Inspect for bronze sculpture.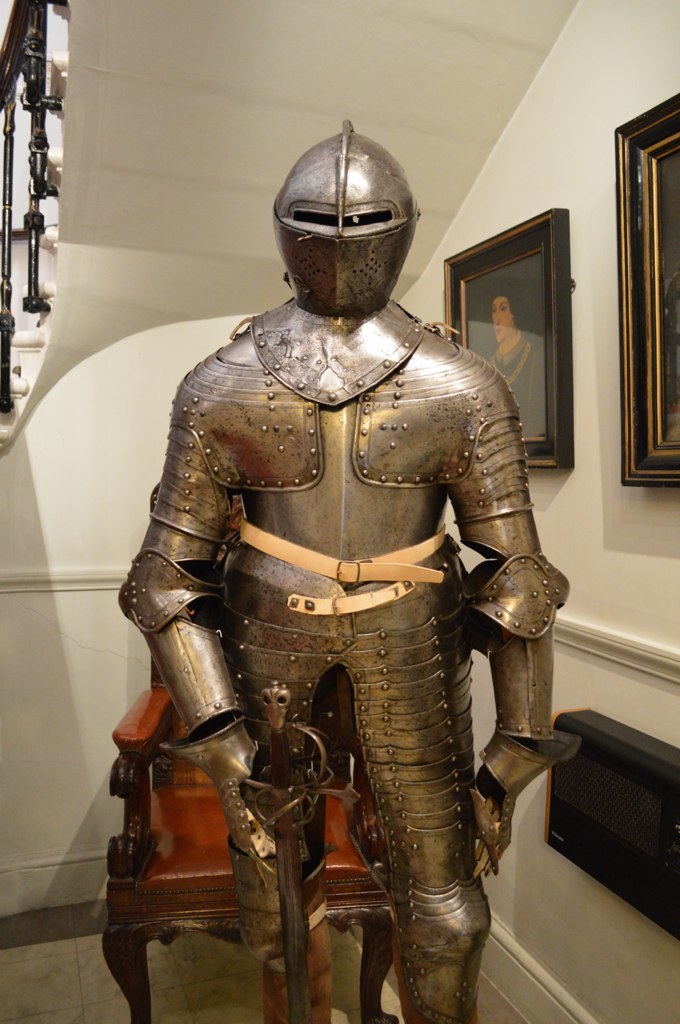
Inspection: <box>113,105,583,1023</box>.
